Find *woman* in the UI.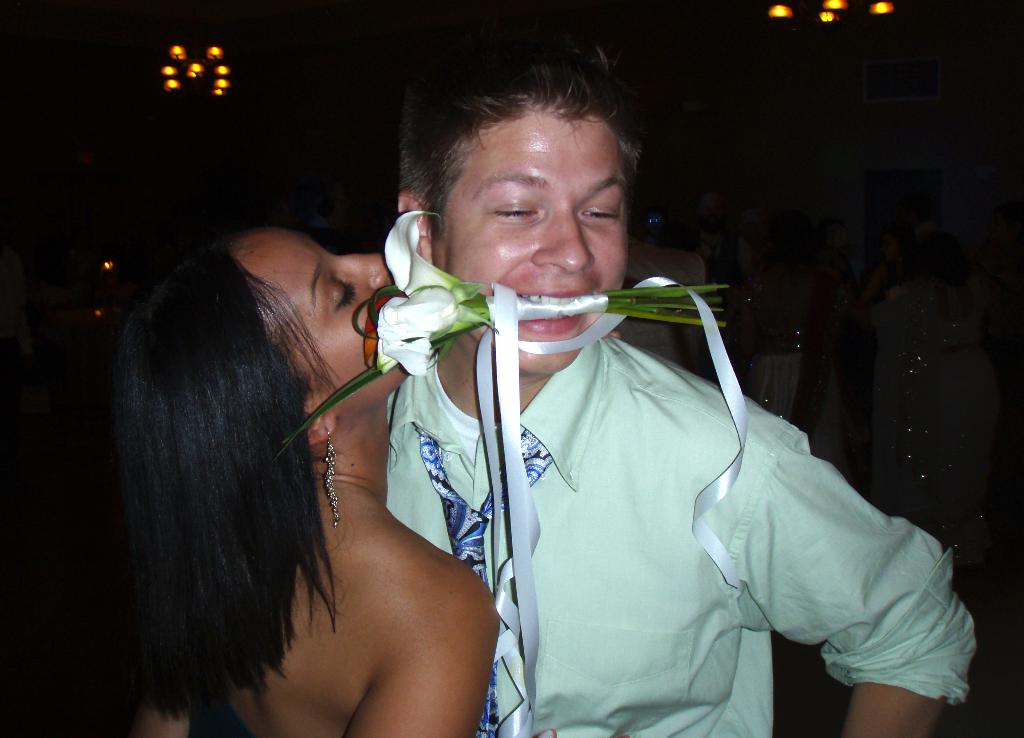
UI element at 43 211 496 737.
